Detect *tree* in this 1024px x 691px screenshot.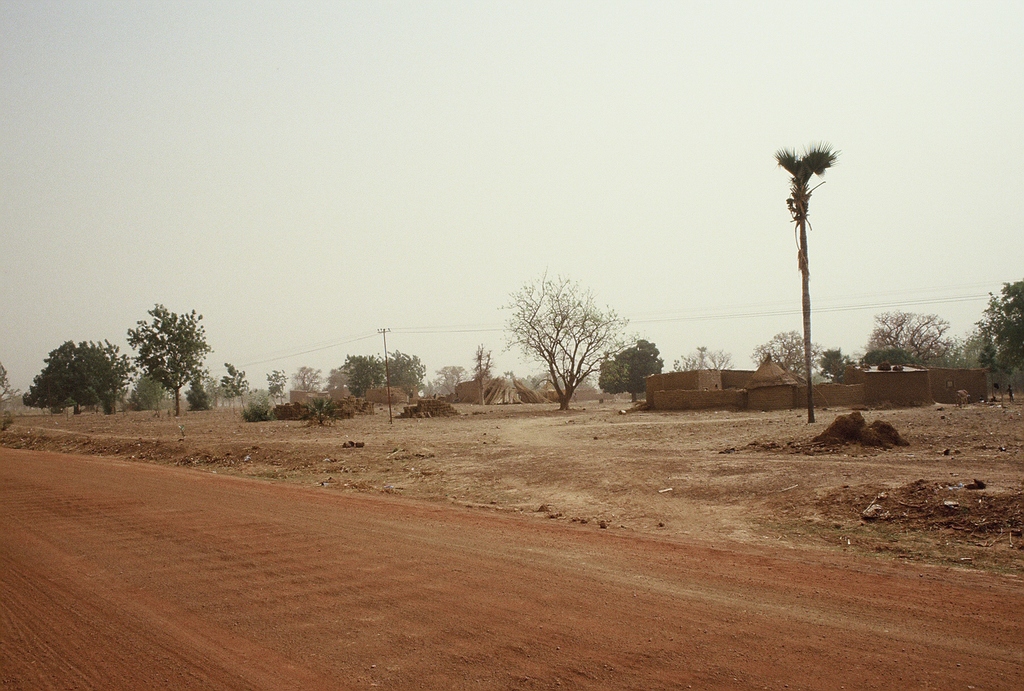
Detection: 775, 142, 838, 427.
